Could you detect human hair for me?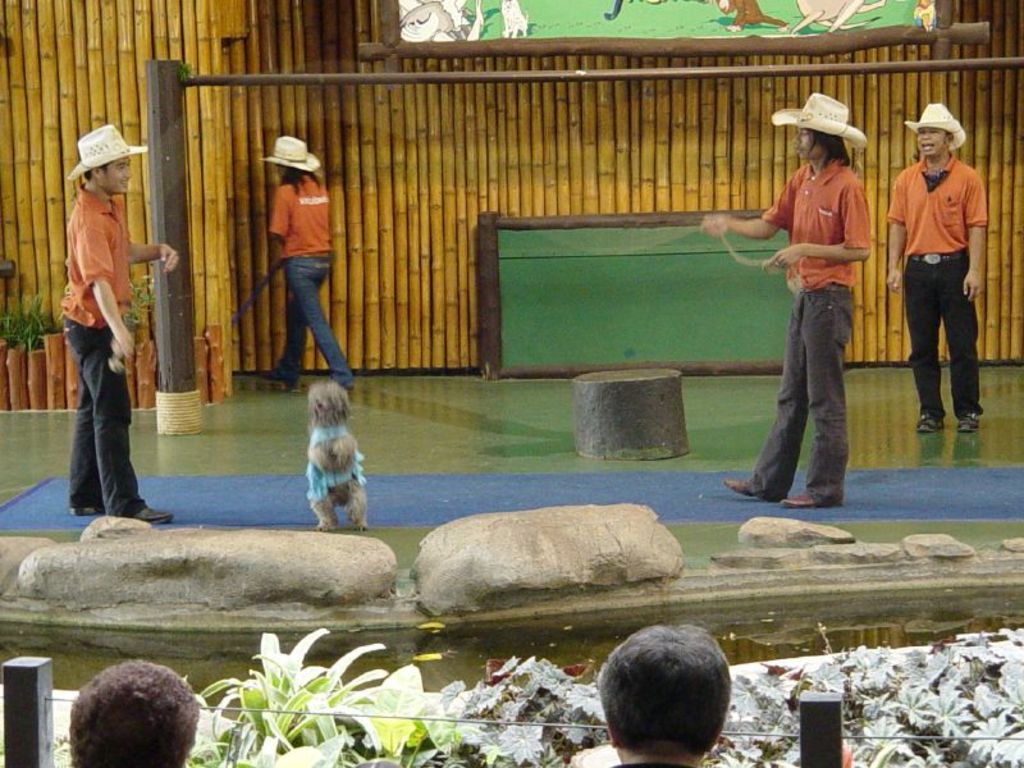
Detection result: 590 620 735 759.
